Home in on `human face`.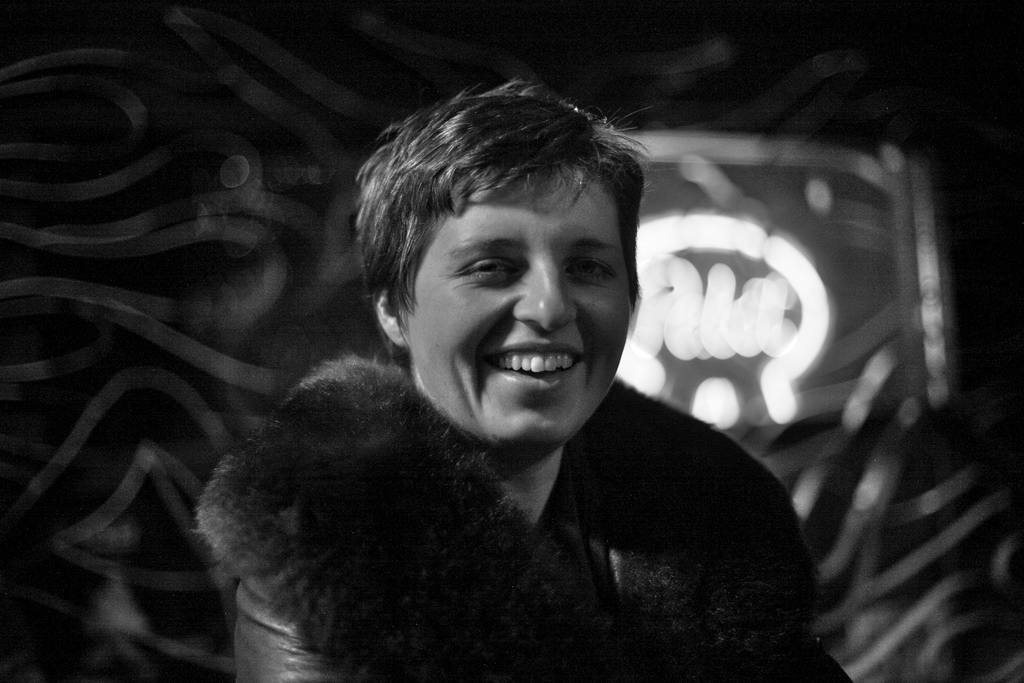
Homed in at box(398, 155, 632, 445).
